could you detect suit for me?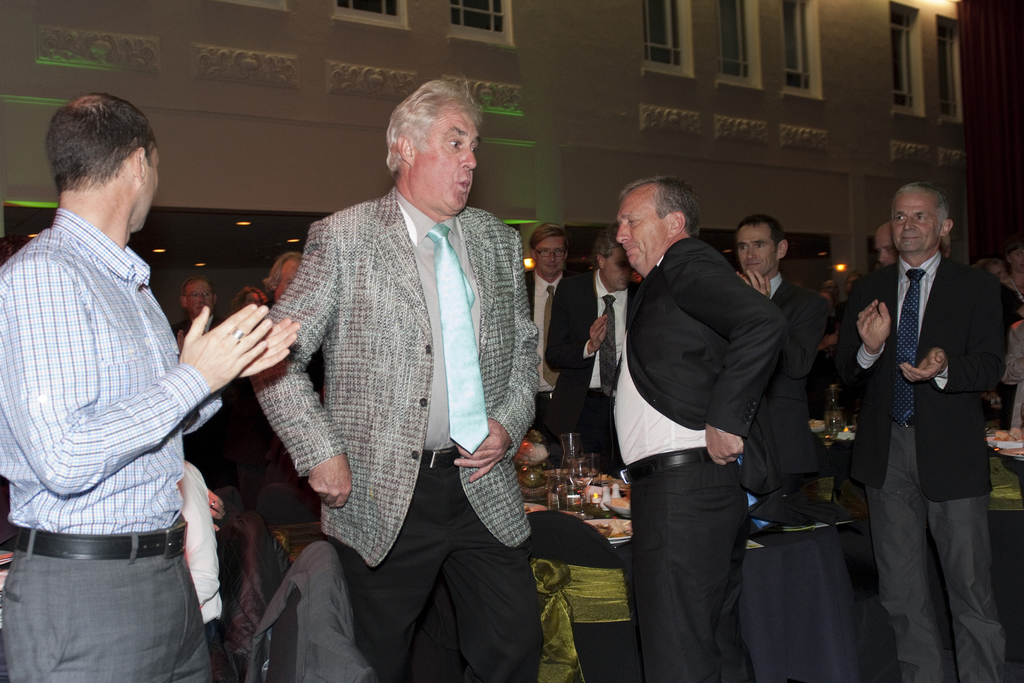
Detection result: box(170, 313, 255, 488).
